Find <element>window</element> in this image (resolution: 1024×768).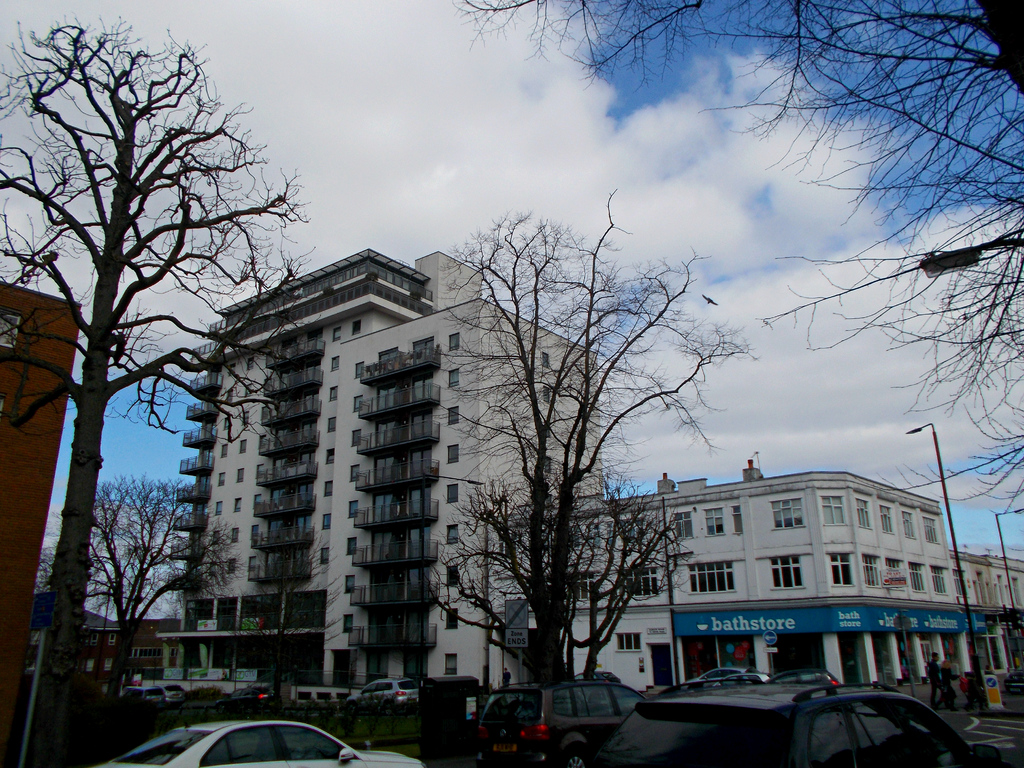
[left=216, top=444, right=228, bottom=460].
